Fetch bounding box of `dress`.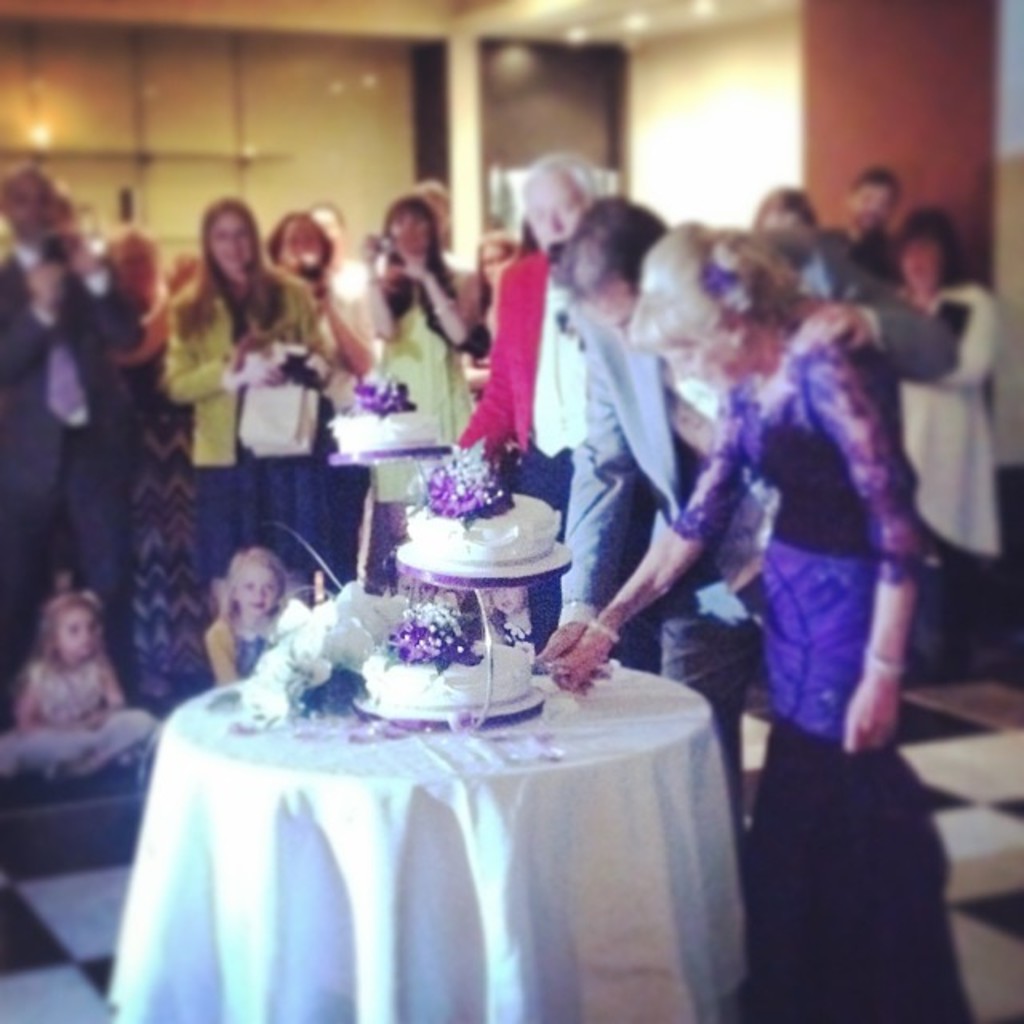
Bbox: box=[370, 288, 474, 496].
